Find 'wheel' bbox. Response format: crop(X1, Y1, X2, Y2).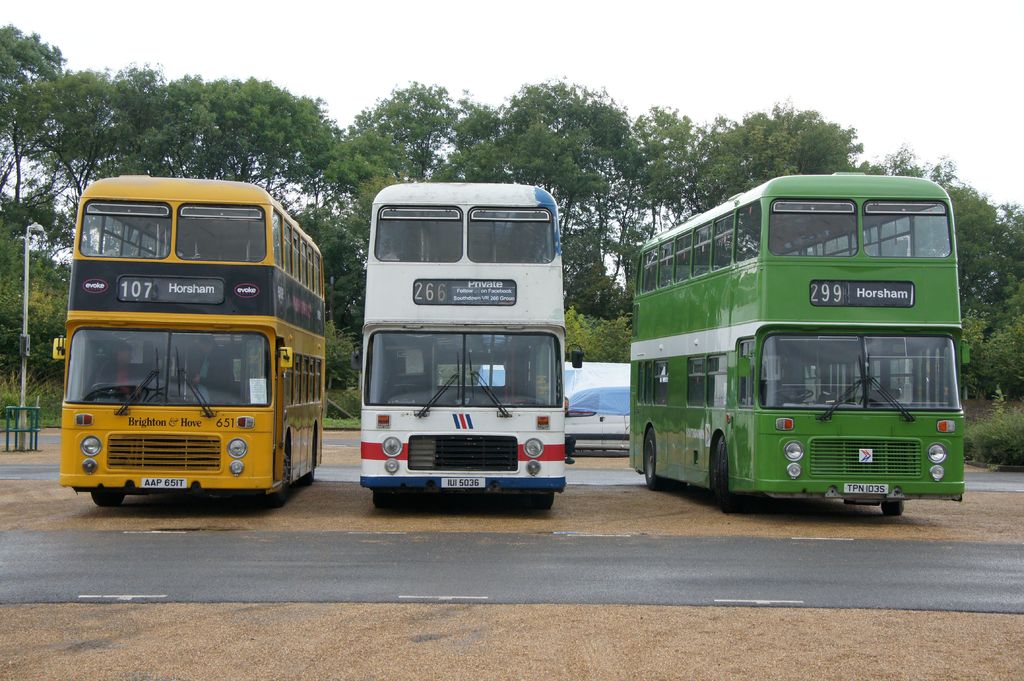
crop(92, 490, 125, 511).
